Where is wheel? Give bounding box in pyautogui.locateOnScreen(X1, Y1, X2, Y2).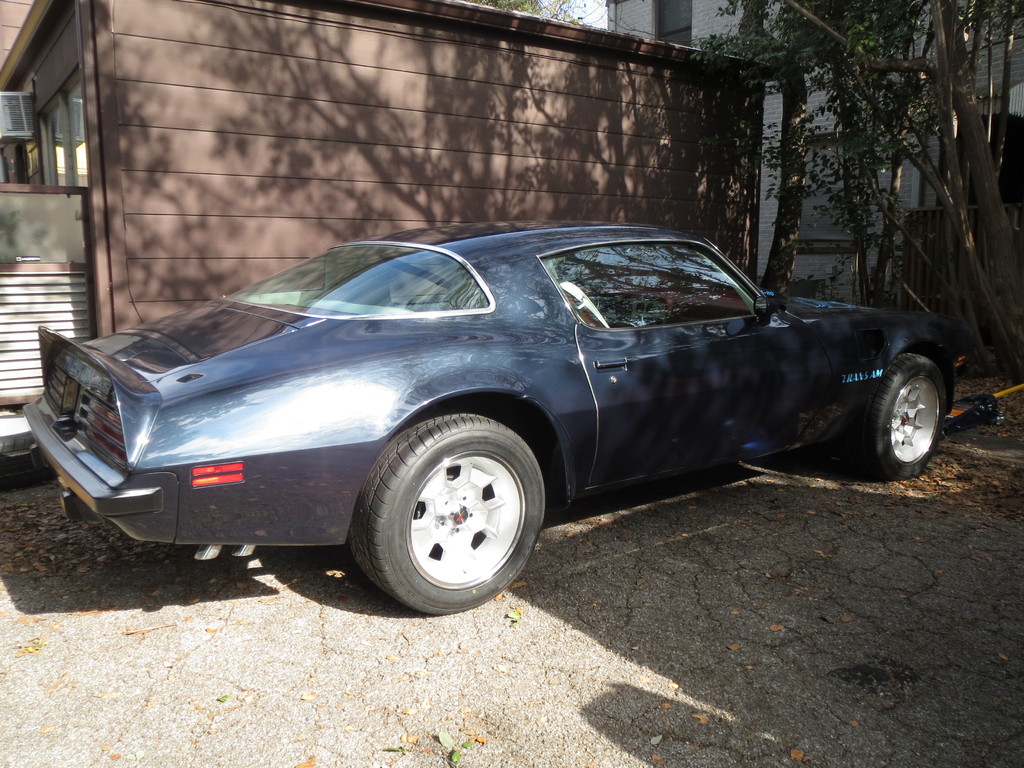
pyautogui.locateOnScreen(852, 353, 953, 479).
